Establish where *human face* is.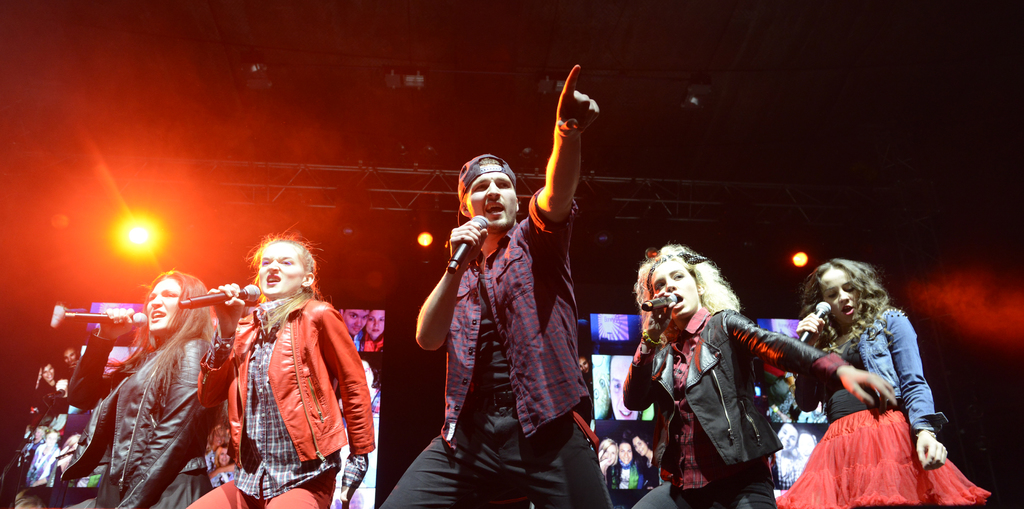
Established at <box>148,279,186,332</box>.
